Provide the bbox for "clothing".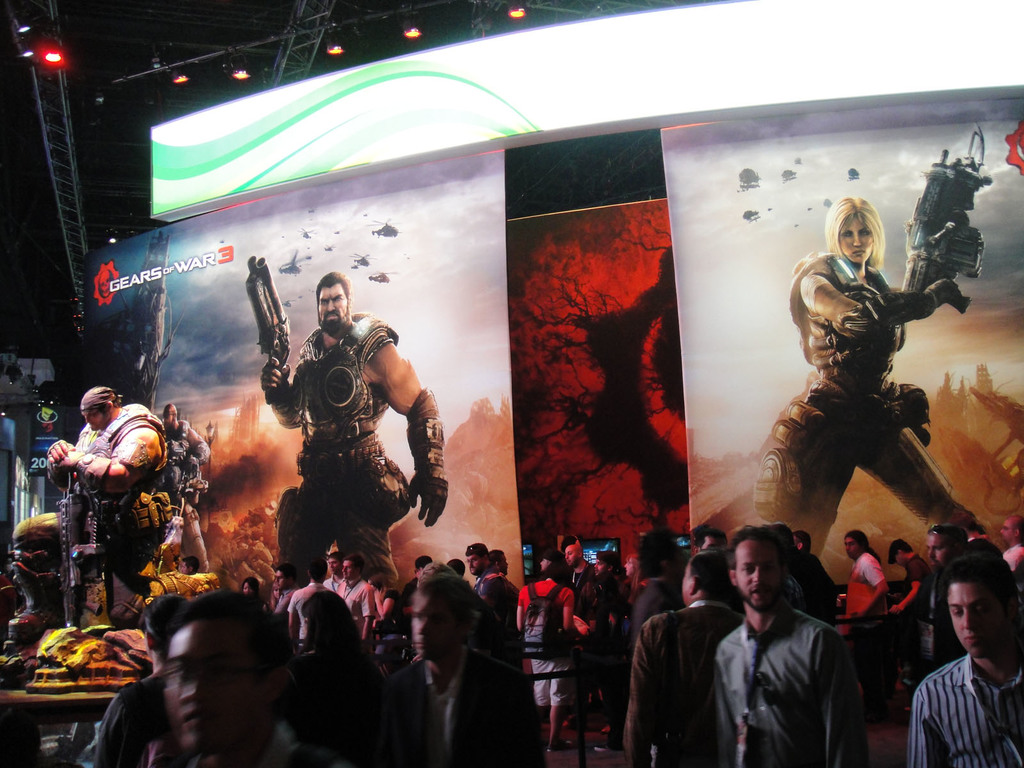
Rect(157, 419, 212, 572).
